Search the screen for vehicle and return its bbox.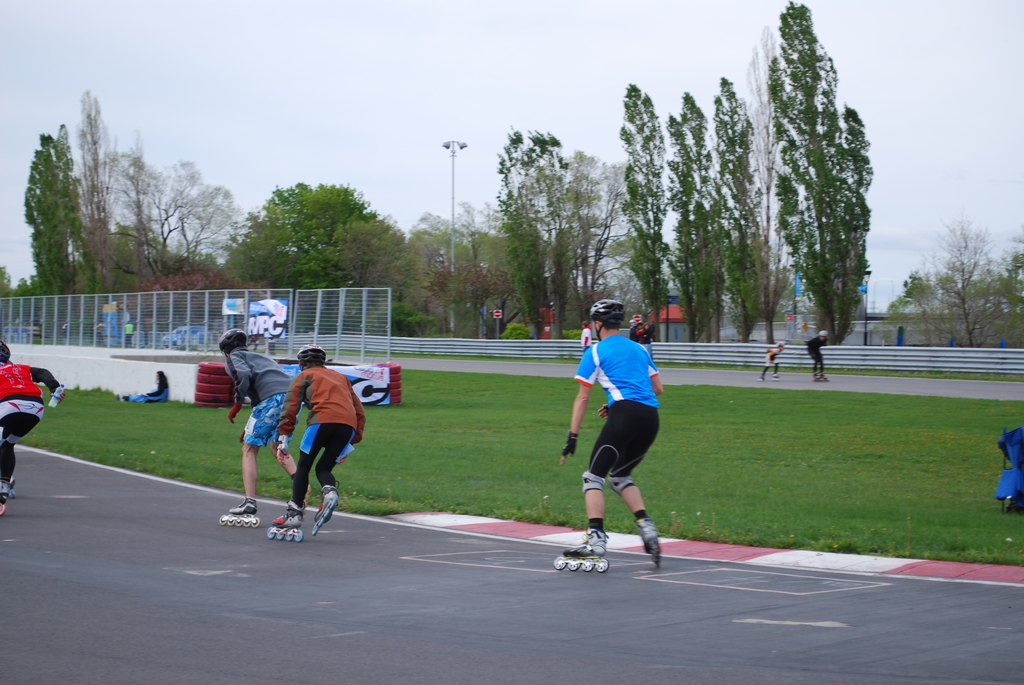
Found: BBox(163, 326, 218, 350).
